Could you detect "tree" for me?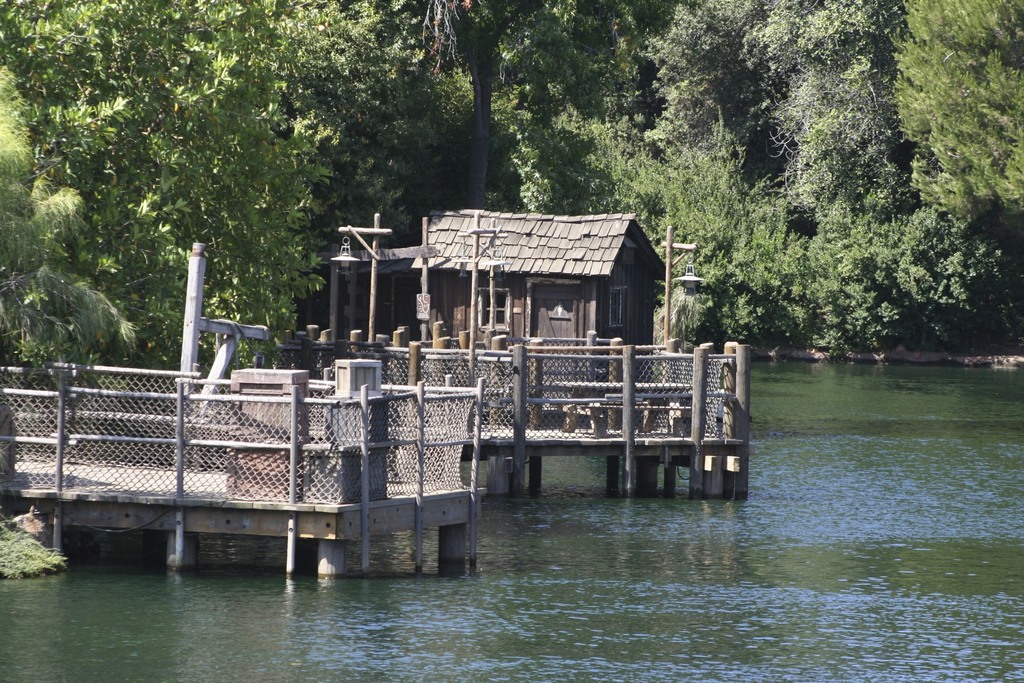
Detection result: crop(626, 133, 1023, 352).
